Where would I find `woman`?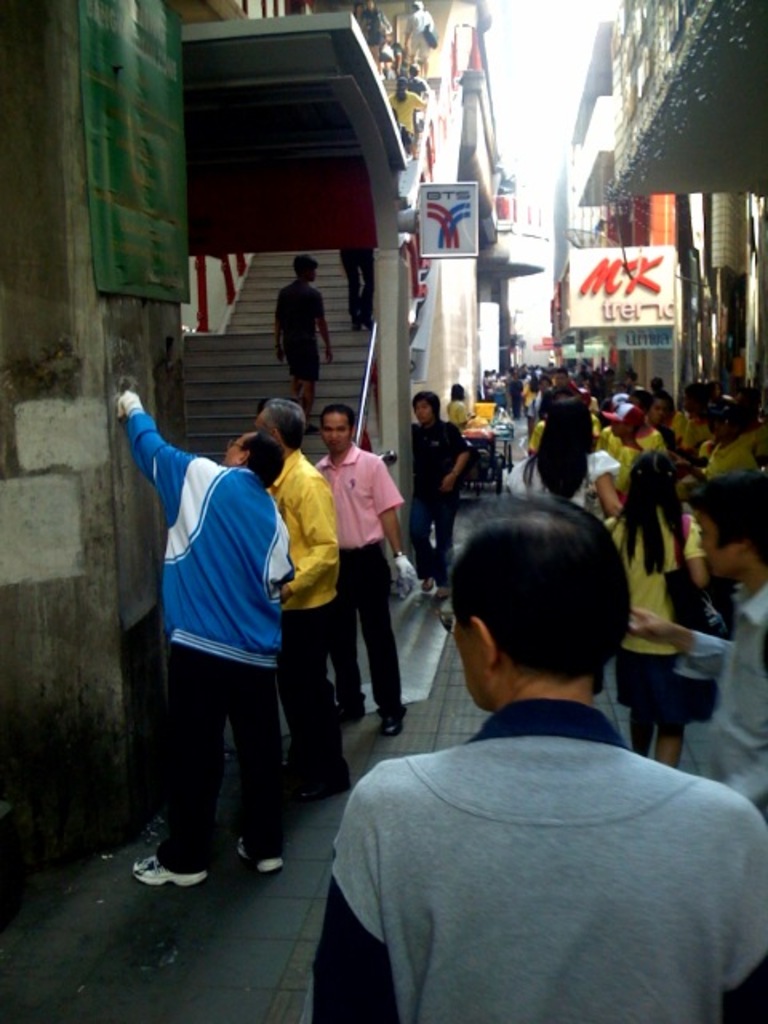
At [x1=517, y1=395, x2=627, y2=528].
